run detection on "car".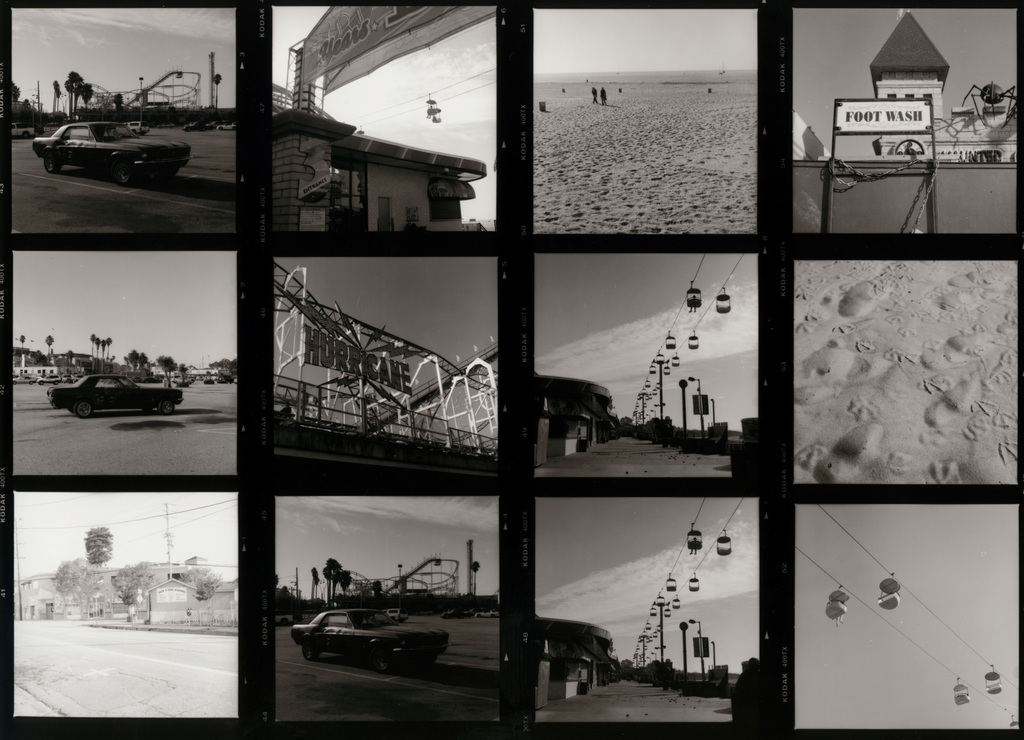
Result: [left=384, top=607, right=403, bottom=625].
